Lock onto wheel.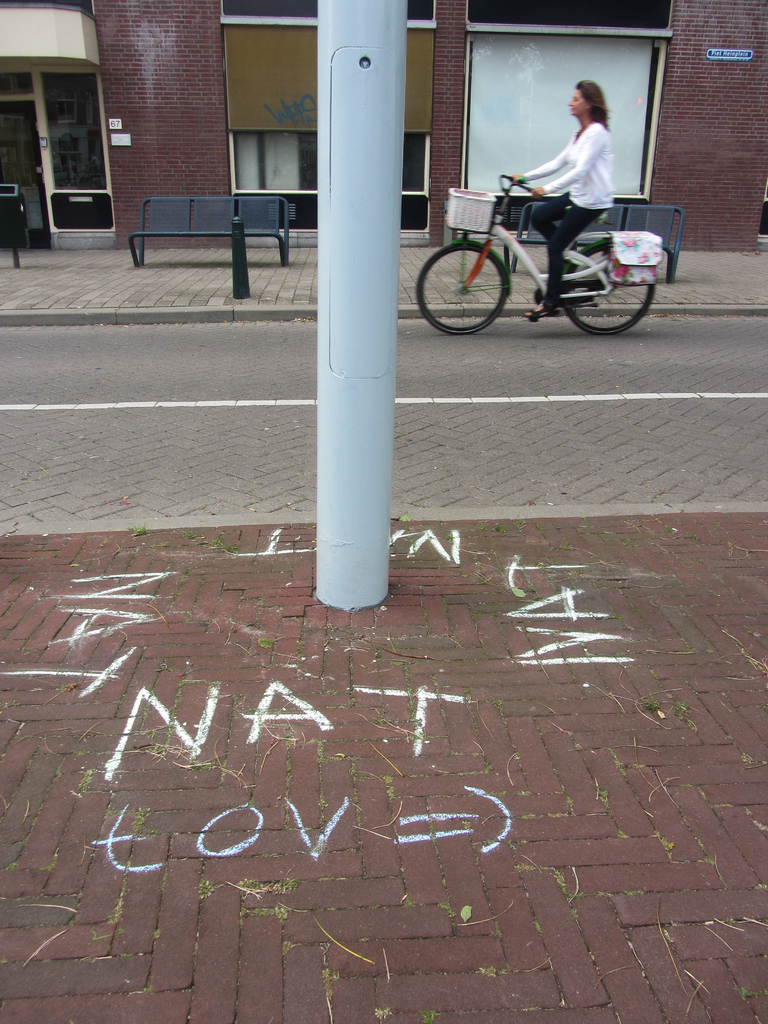
Locked: detection(564, 243, 655, 335).
